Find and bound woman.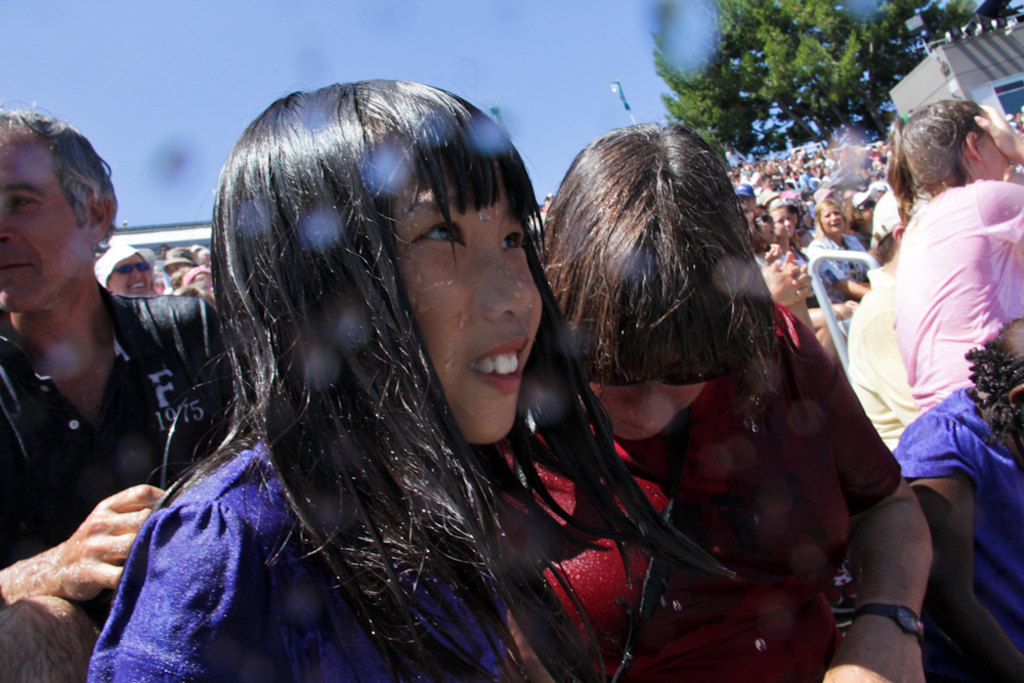
Bound: bbox=(772, 198, 811, 273).
